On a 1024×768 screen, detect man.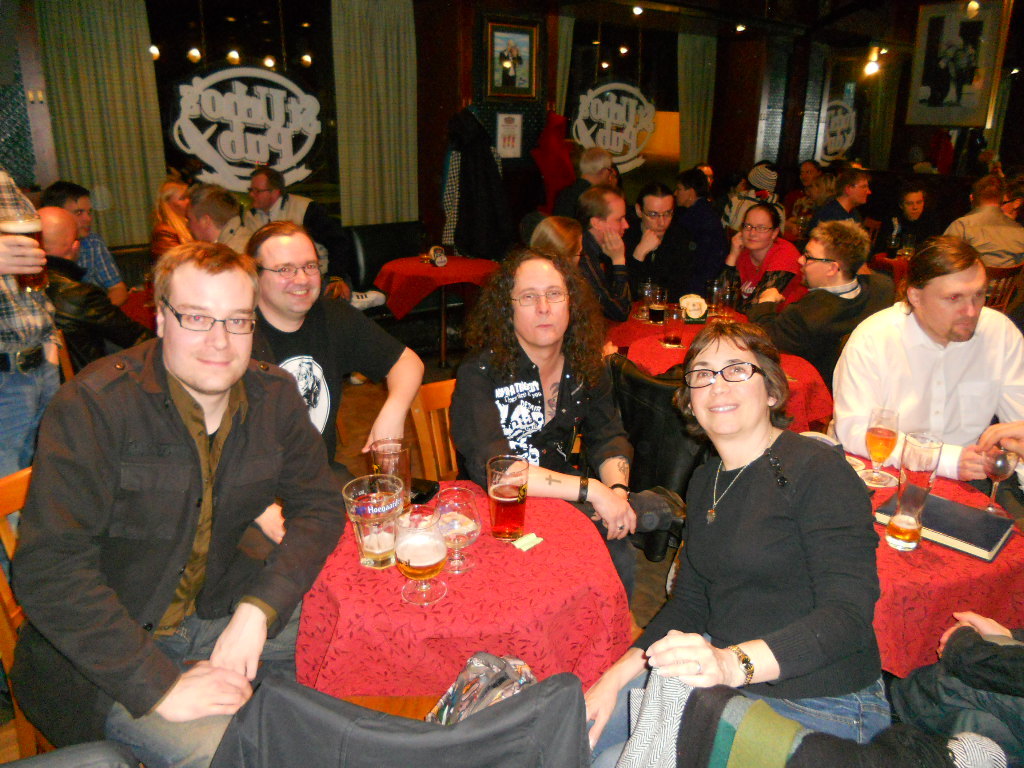
BBox(794, 165, 874, 246).
